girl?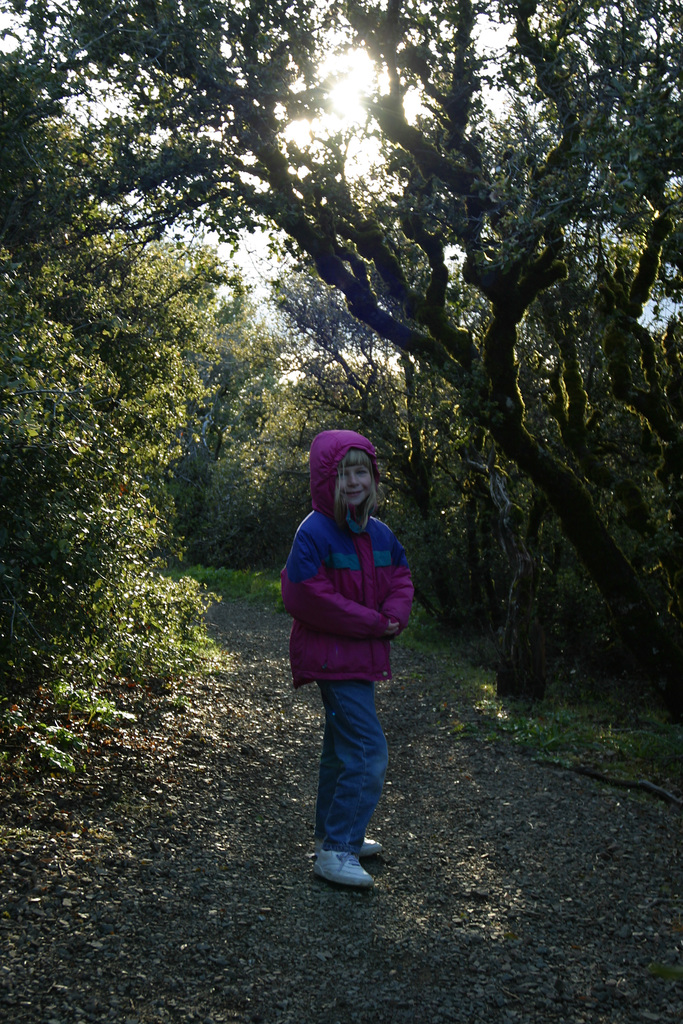
x1=280, y1=429, x2=415, y2=888
